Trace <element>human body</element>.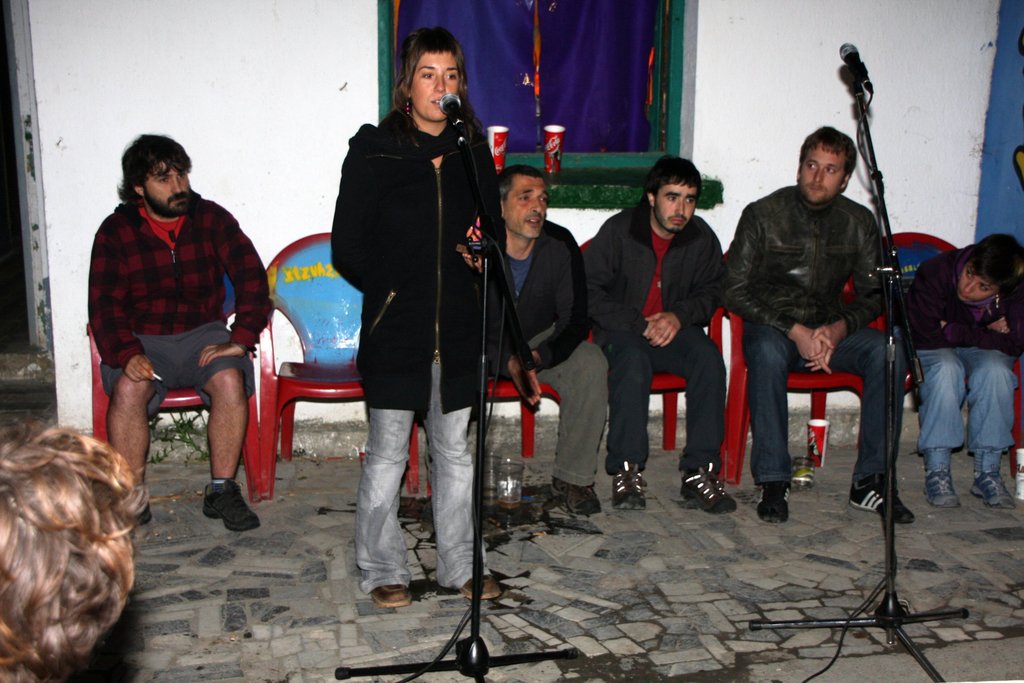
Traced to (x1=896, y1=236, x2=1020, y2=520).
